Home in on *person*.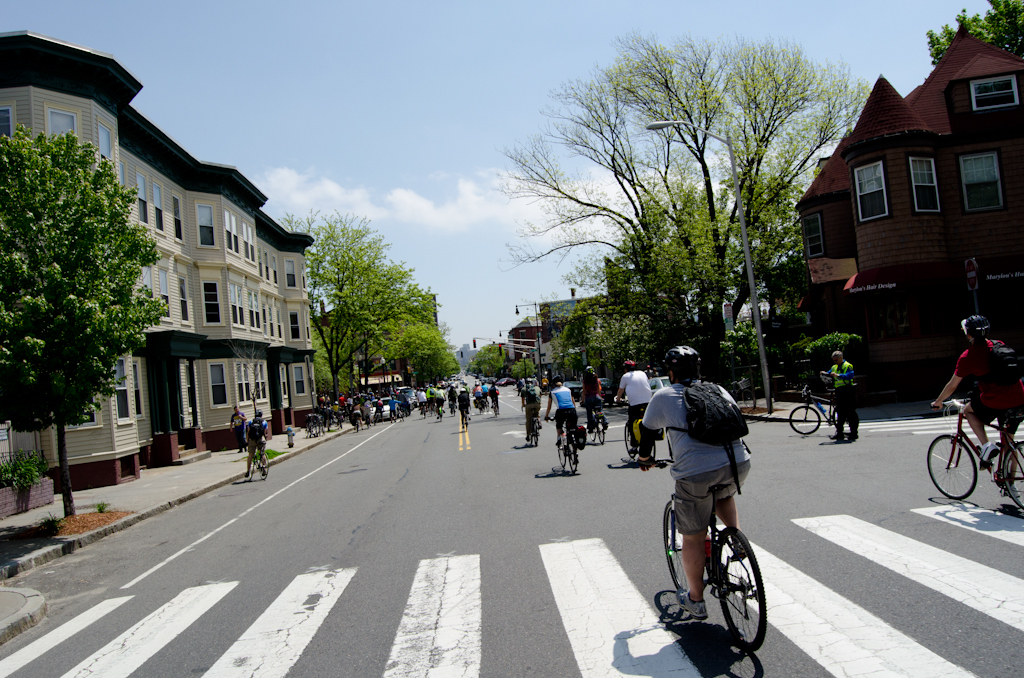
Homed in at l=637, t=344, r=751, b=620.
